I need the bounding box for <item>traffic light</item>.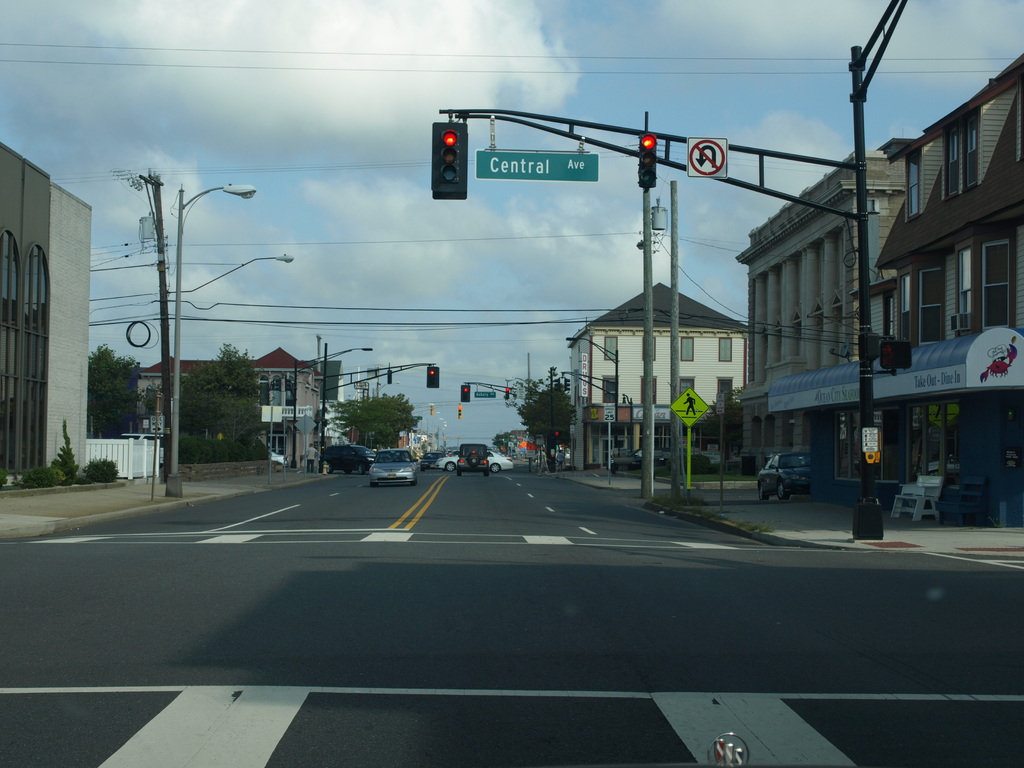
Here it is: [left=427, top=366, right=438, bottom=387].
